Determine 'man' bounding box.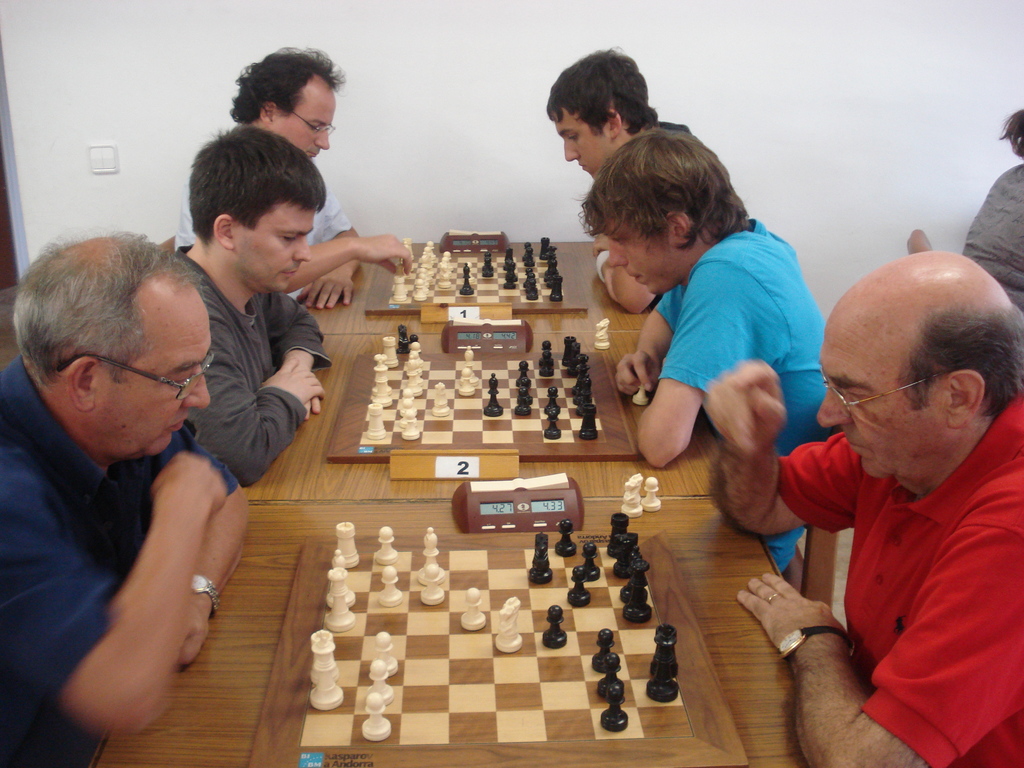
Determined: locate(548, 46, 695, 316).
